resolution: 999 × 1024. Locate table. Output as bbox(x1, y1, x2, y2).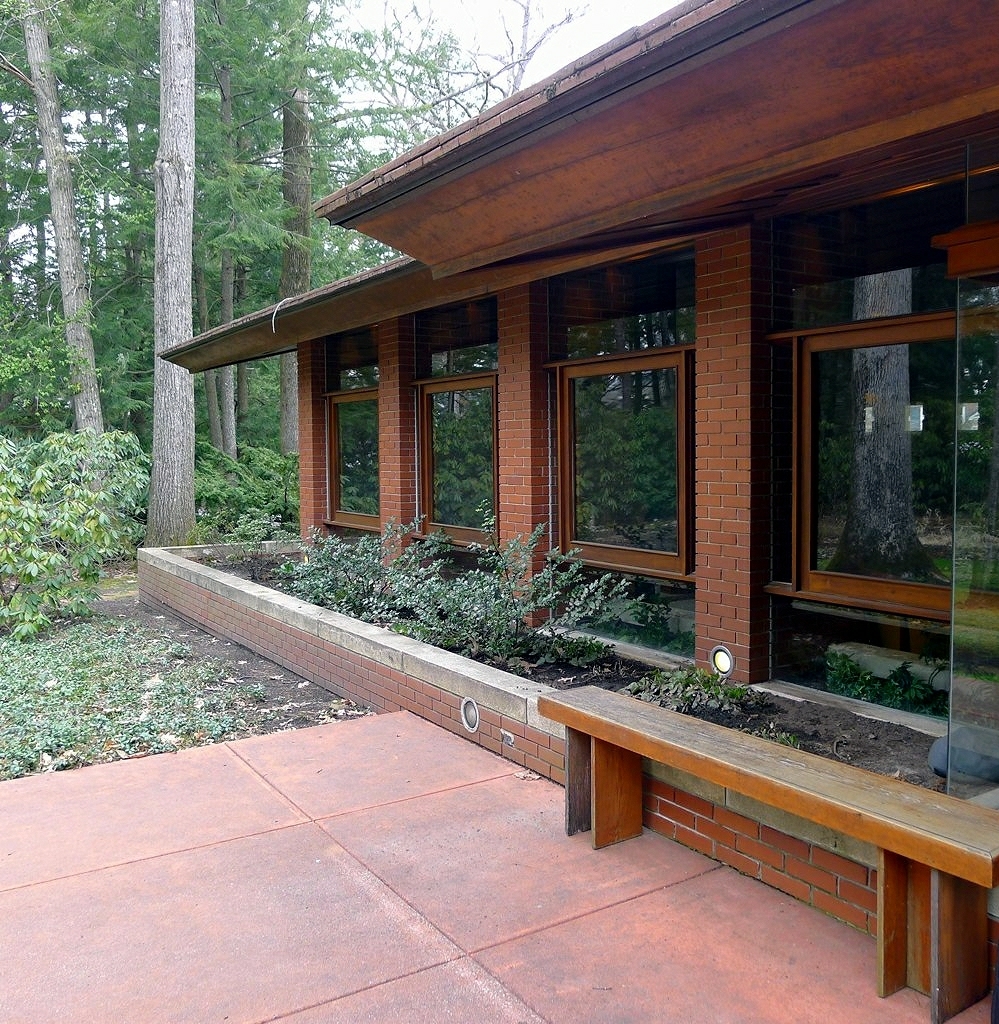
bbox(539, 682, 998, 1023).
